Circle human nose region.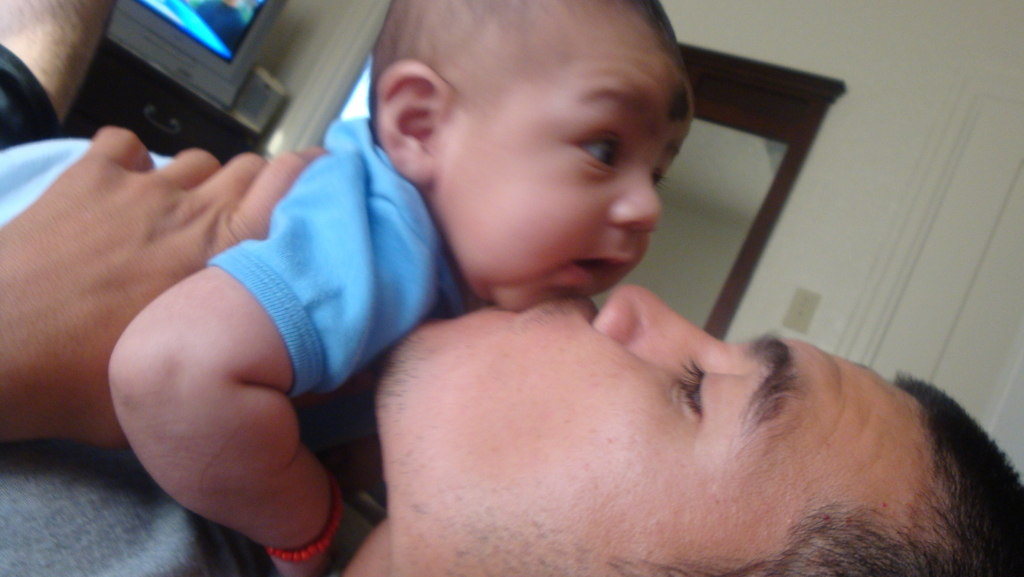
Region: x1=590 y1=279 x2=732 y2=368.
